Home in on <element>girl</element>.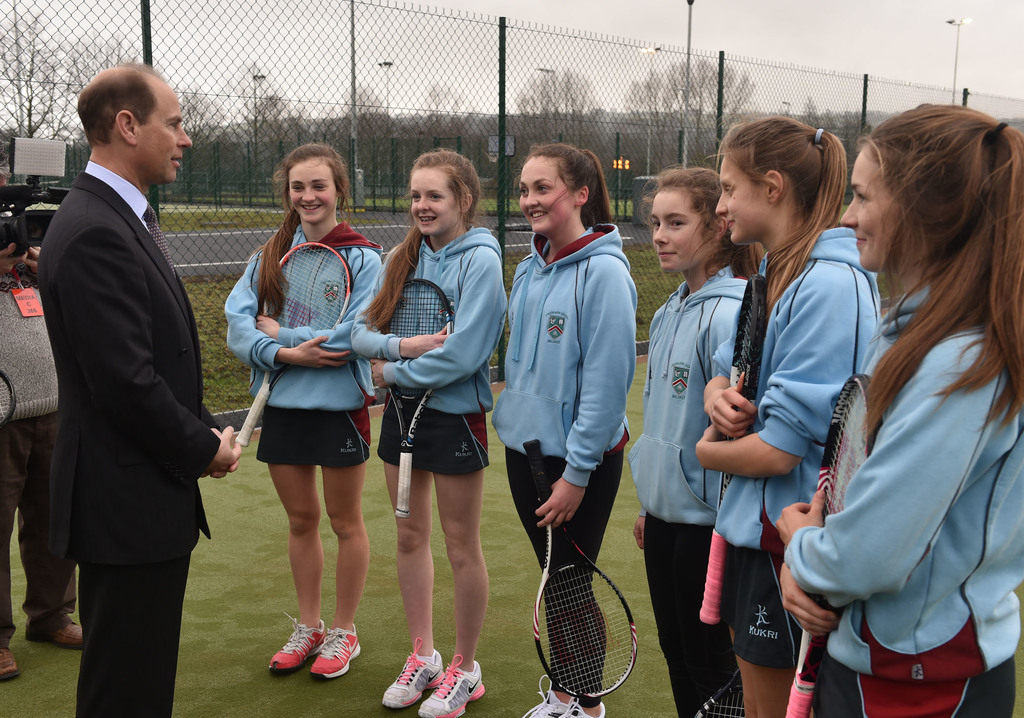
Homed in at 220/140/385/687.
